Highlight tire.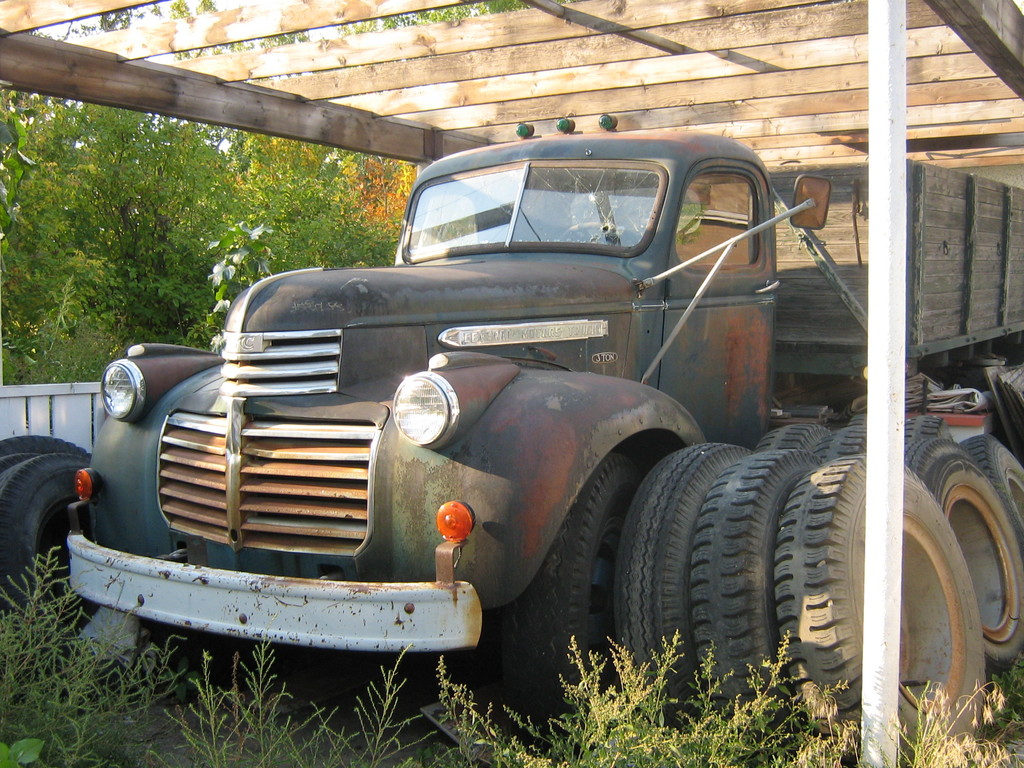
Highlighted region: [12, 438, 78, 606].
